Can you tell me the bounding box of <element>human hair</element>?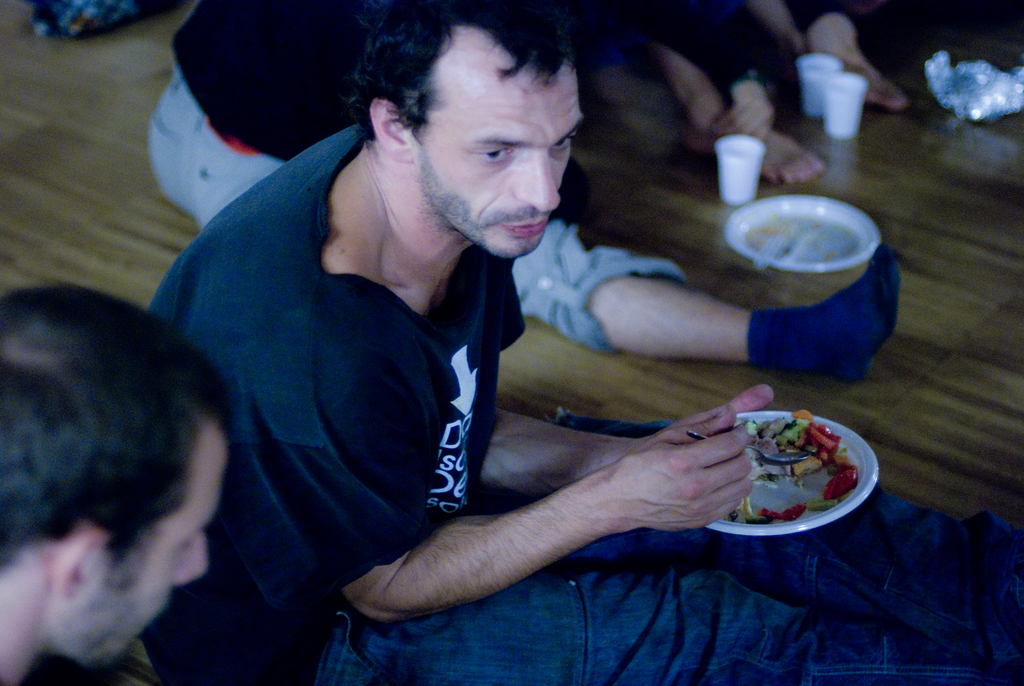
[0,281,228,576].
